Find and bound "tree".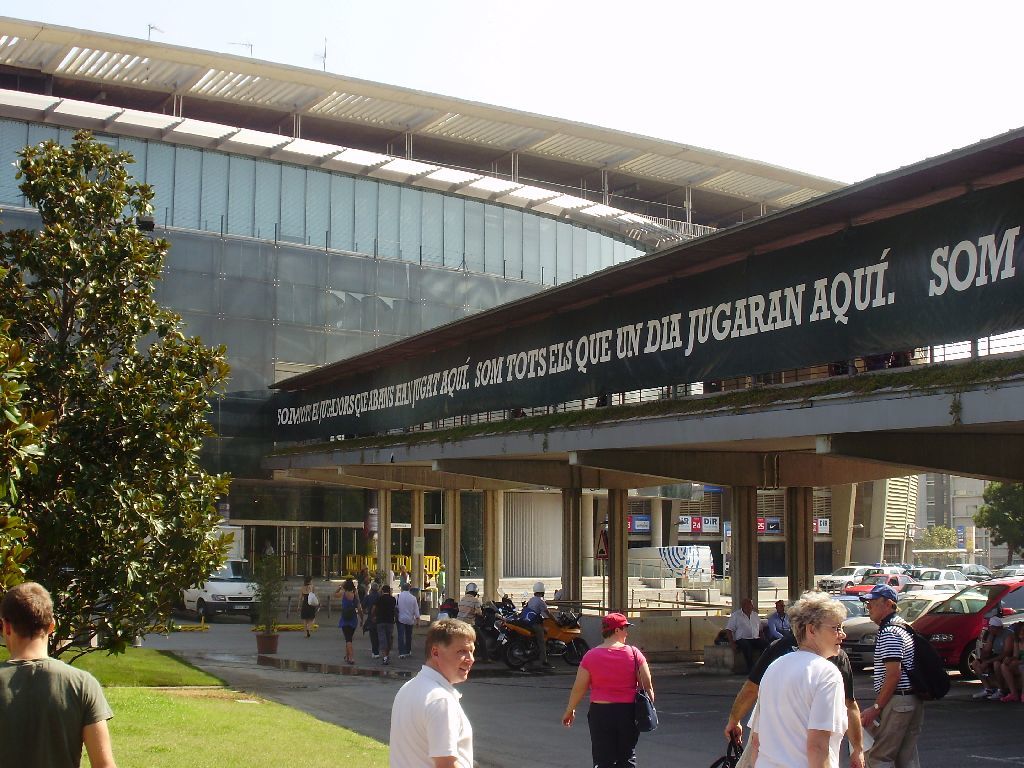
Bound: (913, 522, 964, 567).
